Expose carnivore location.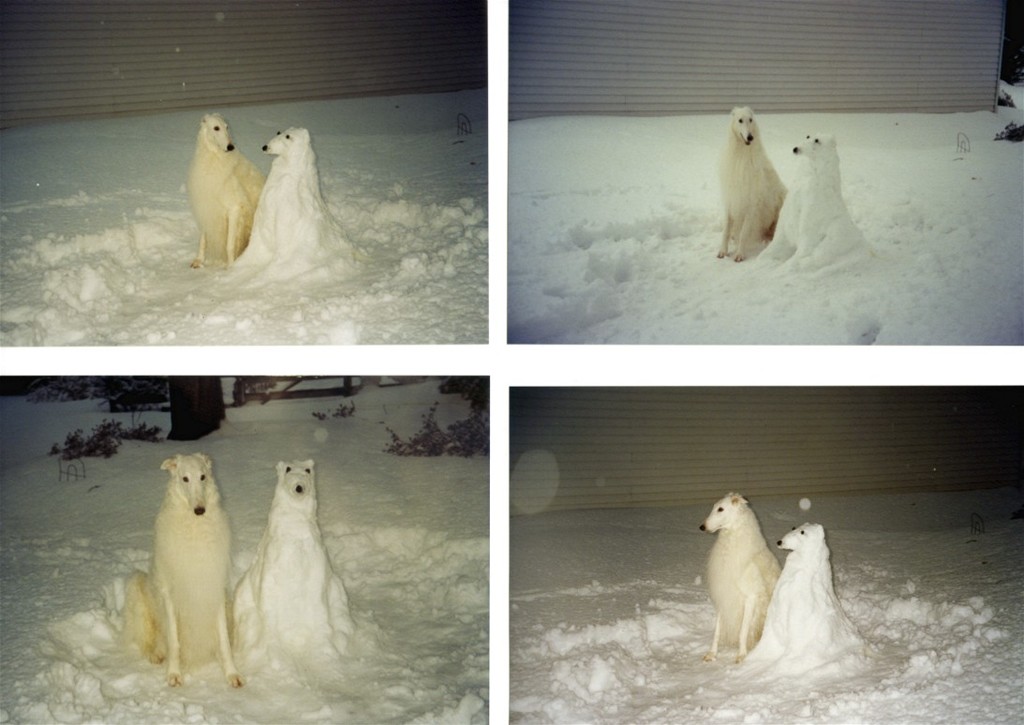
Exposed at x1=130, y1=442, x2=231, y2=687.
